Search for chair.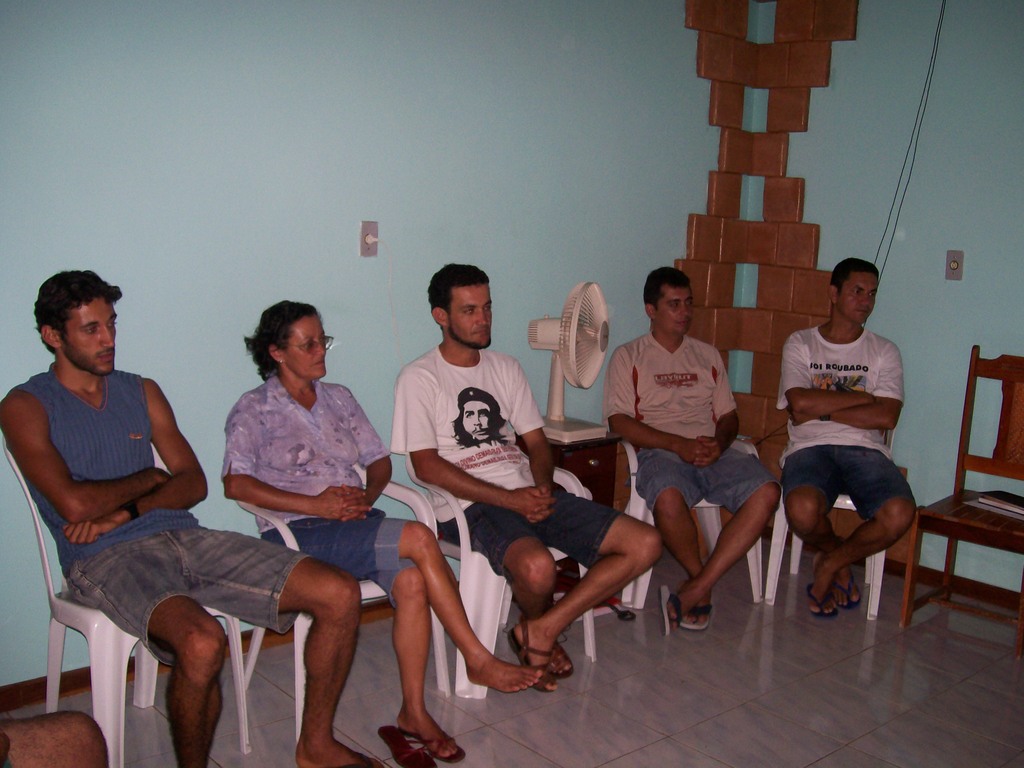
Found at (0, 431, 250, 767).
